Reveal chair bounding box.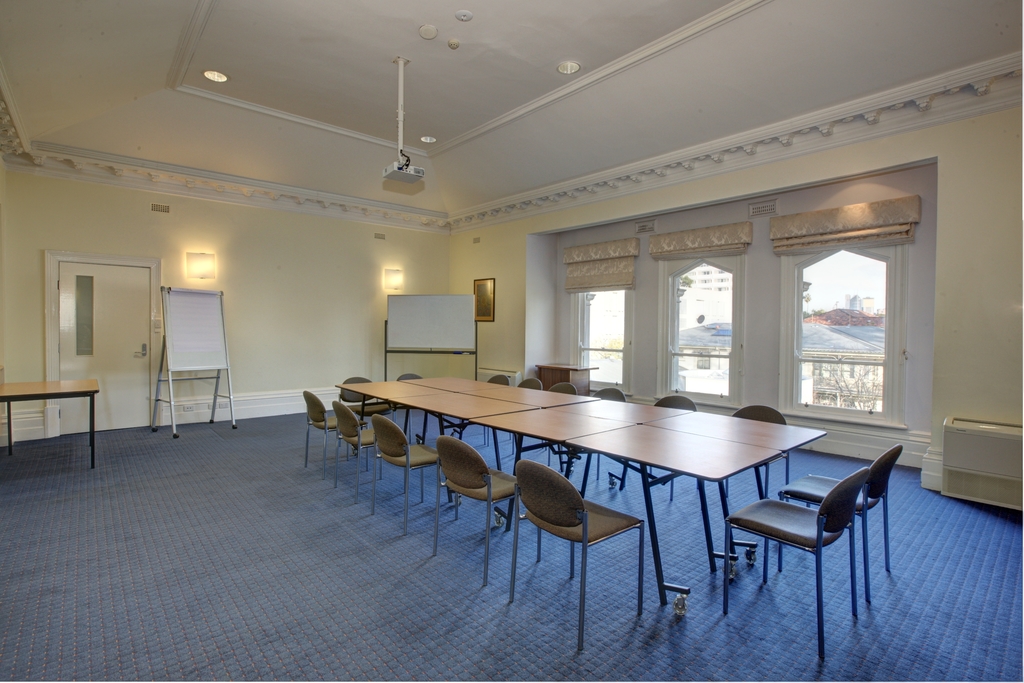
Revealed: locate(534, 377, 581, 447).
